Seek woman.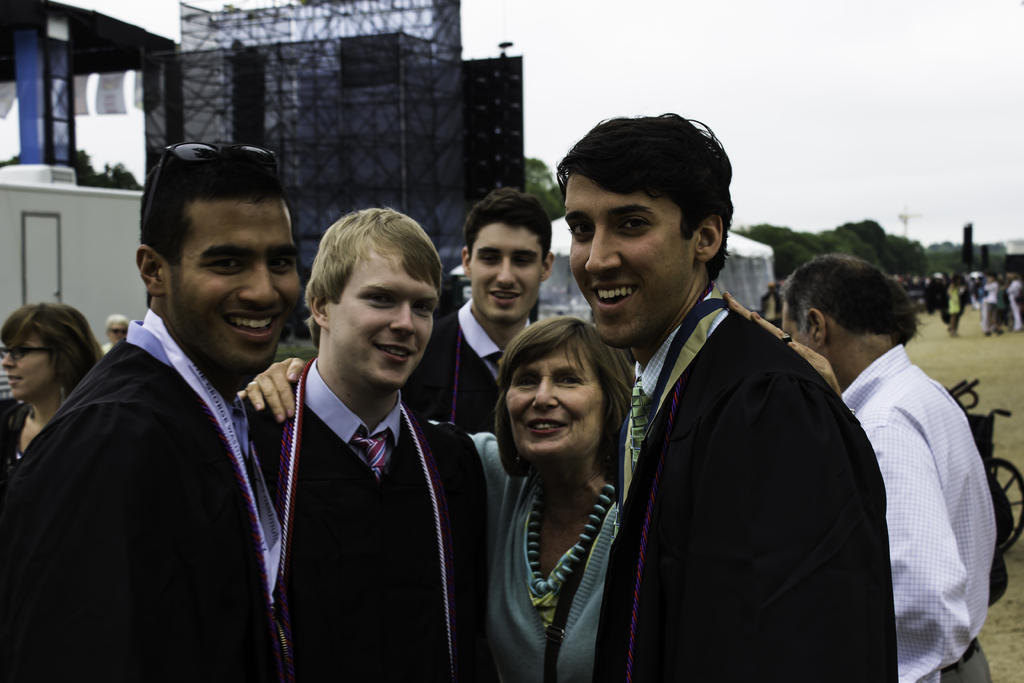
[x1=214, y1=297, x2=847, y2=682].
